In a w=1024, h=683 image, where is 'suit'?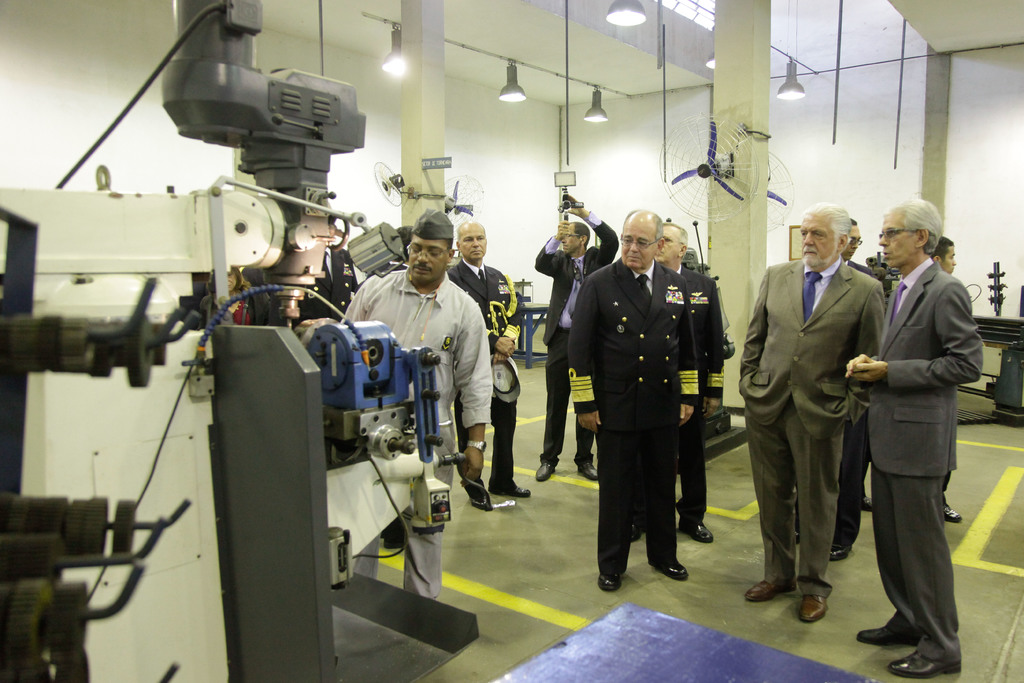
(left=532, top=210, right=626, bottom=462).
